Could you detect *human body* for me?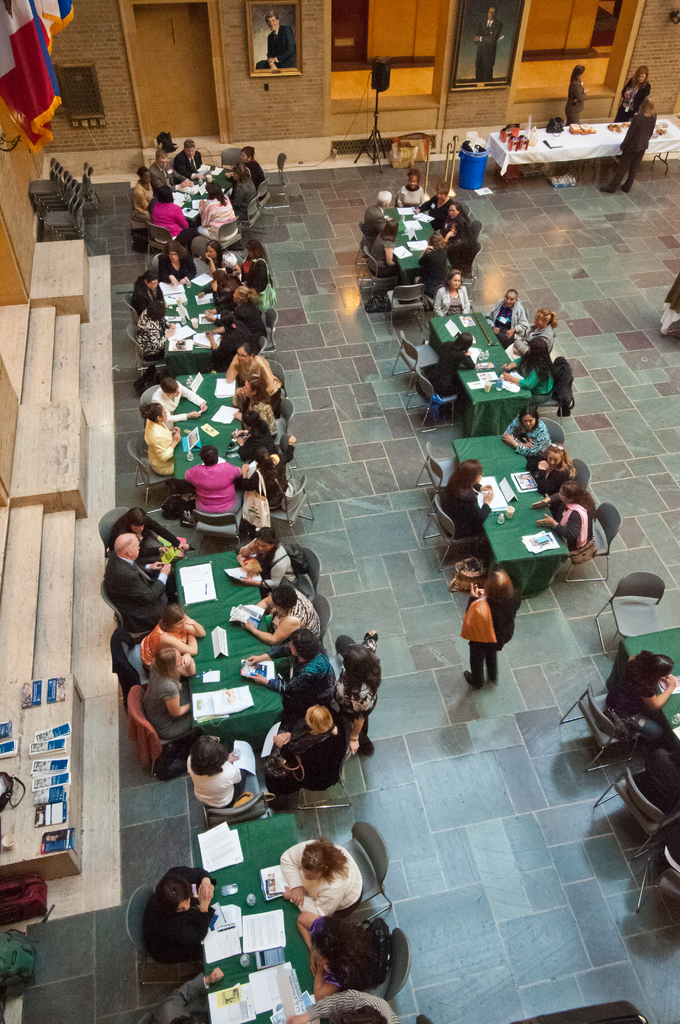
Detection result: crop(133, 646, 192, 778).
